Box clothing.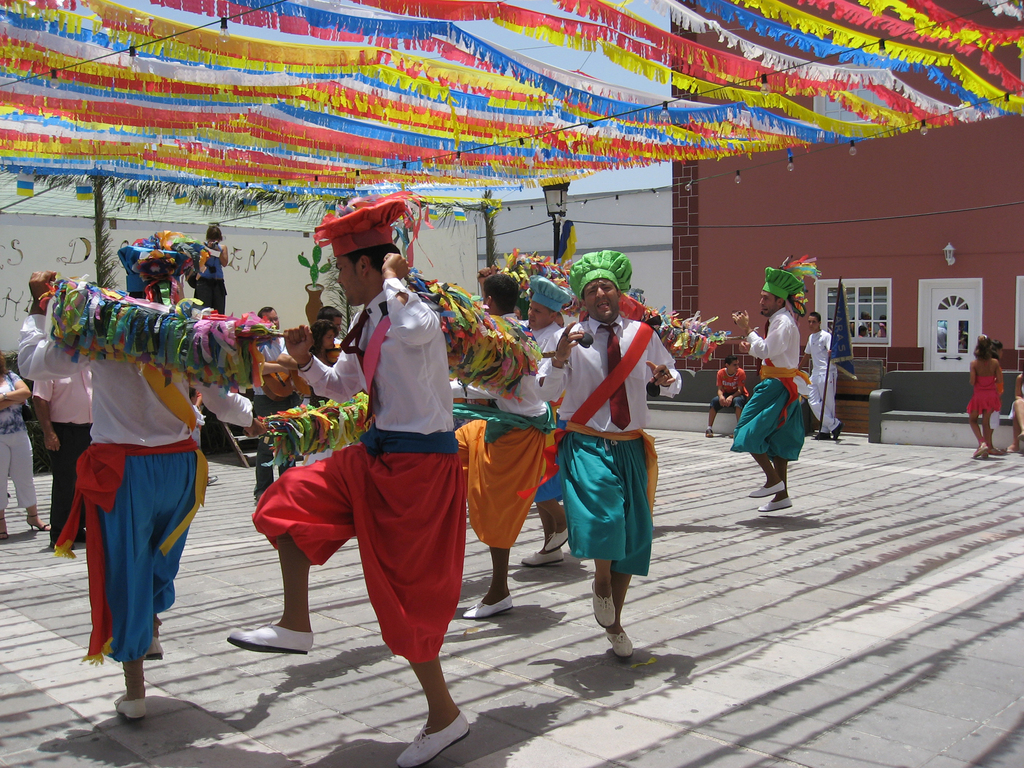
[970,376,1002,414].
